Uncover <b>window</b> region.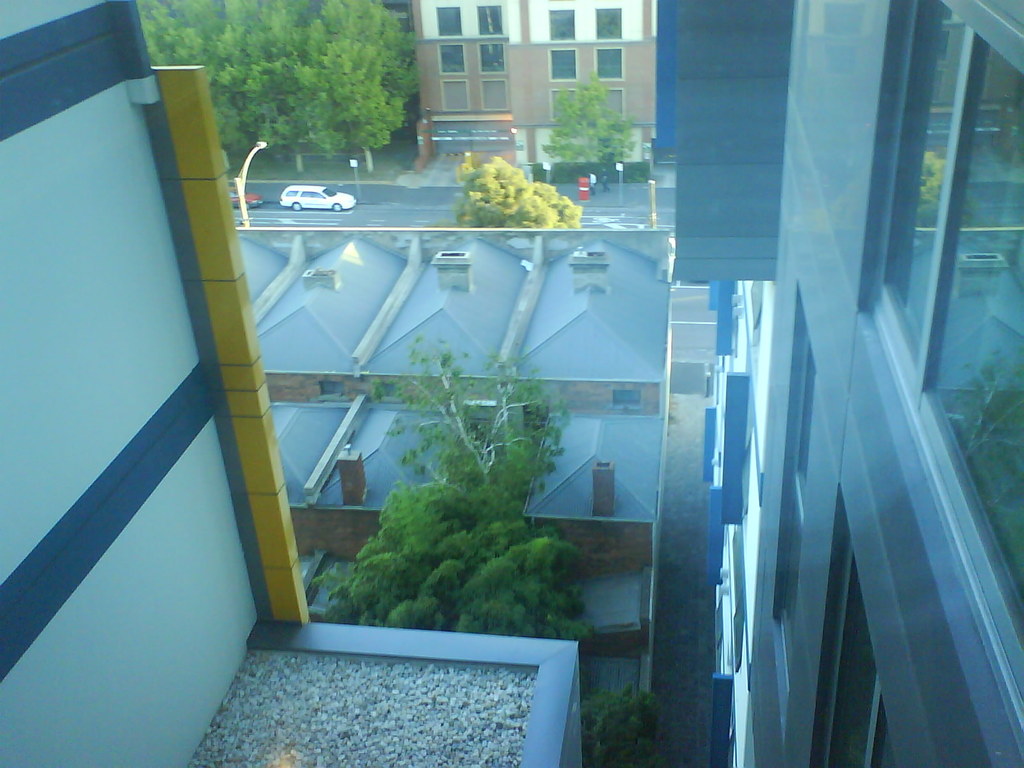
Uncovered: Rect(602, 86, 621, 110).
